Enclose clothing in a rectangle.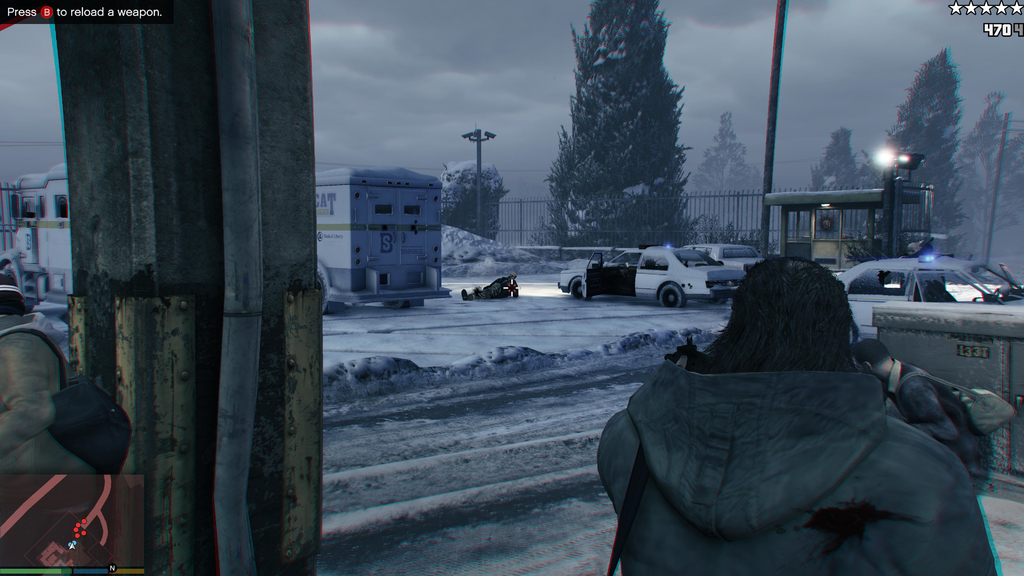
bbox=[886, 360, 996, 499].
